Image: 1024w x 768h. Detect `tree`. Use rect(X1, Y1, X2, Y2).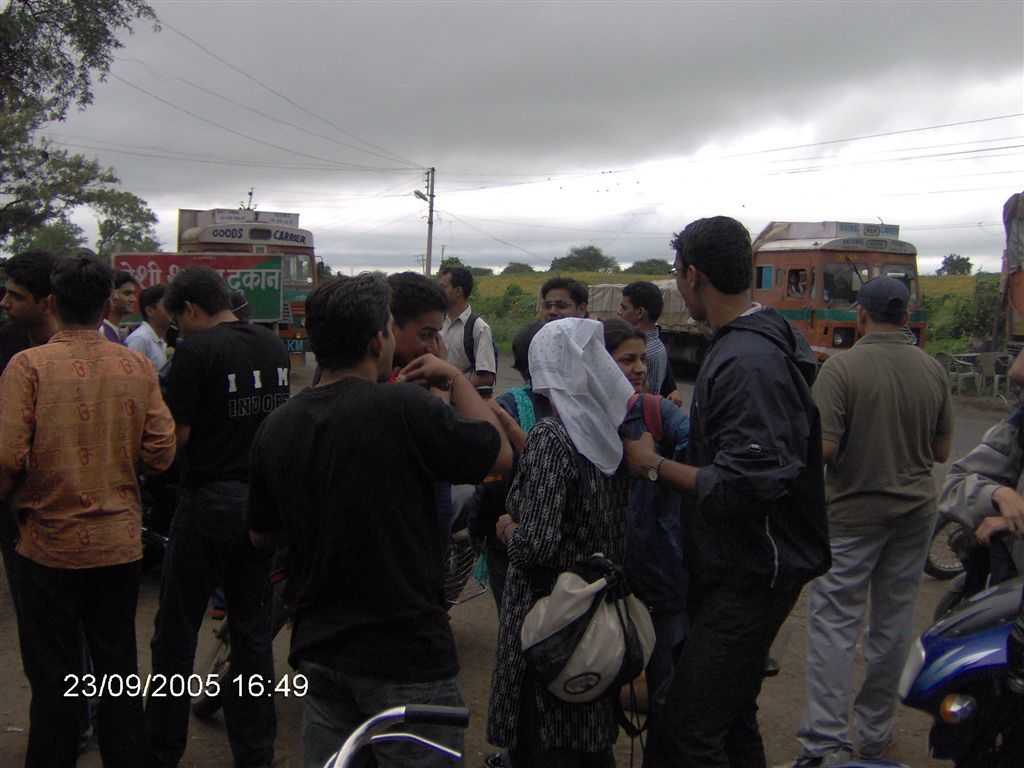
rect(0, 0, 168, 151).
